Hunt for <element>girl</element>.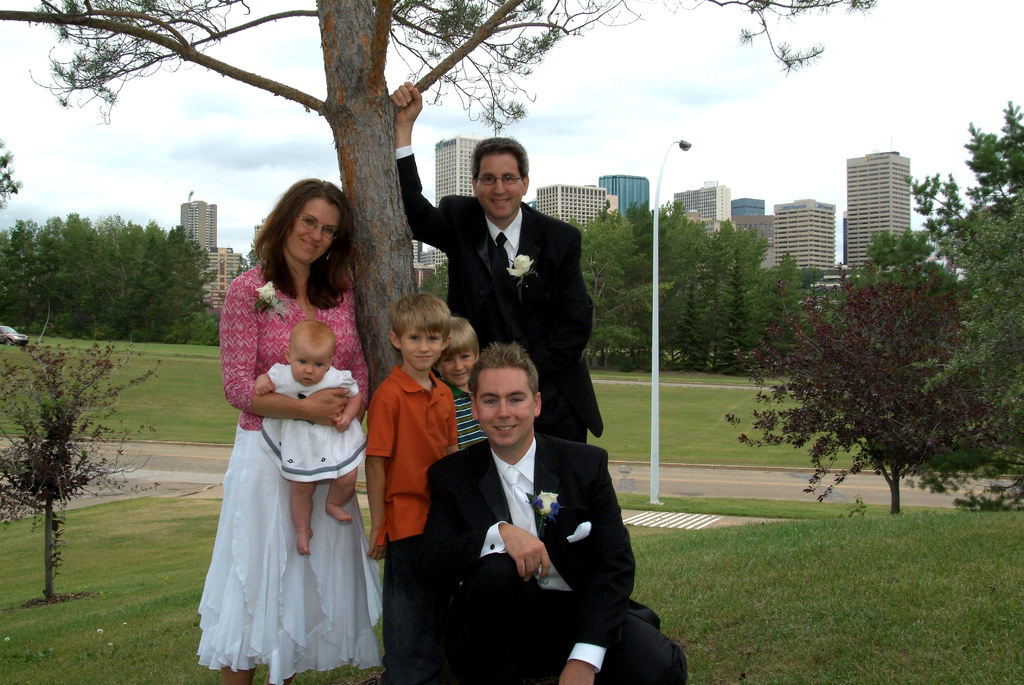
Hunted down at Rect(253, 321, 367, 556).
